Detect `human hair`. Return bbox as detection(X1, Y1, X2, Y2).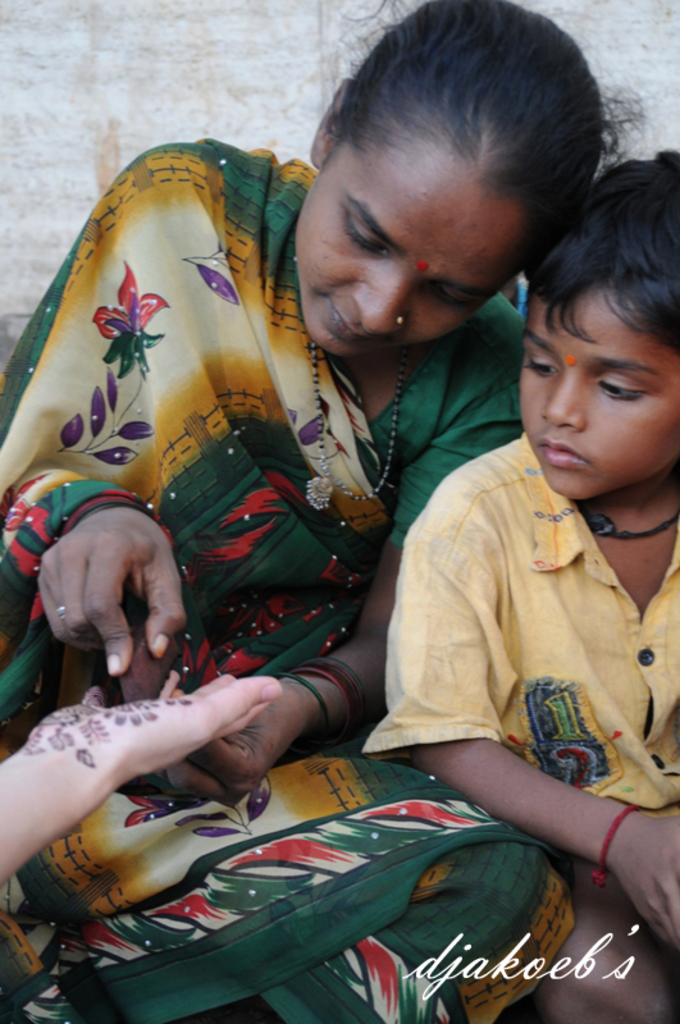
detection(296, 0, 622, 276).
